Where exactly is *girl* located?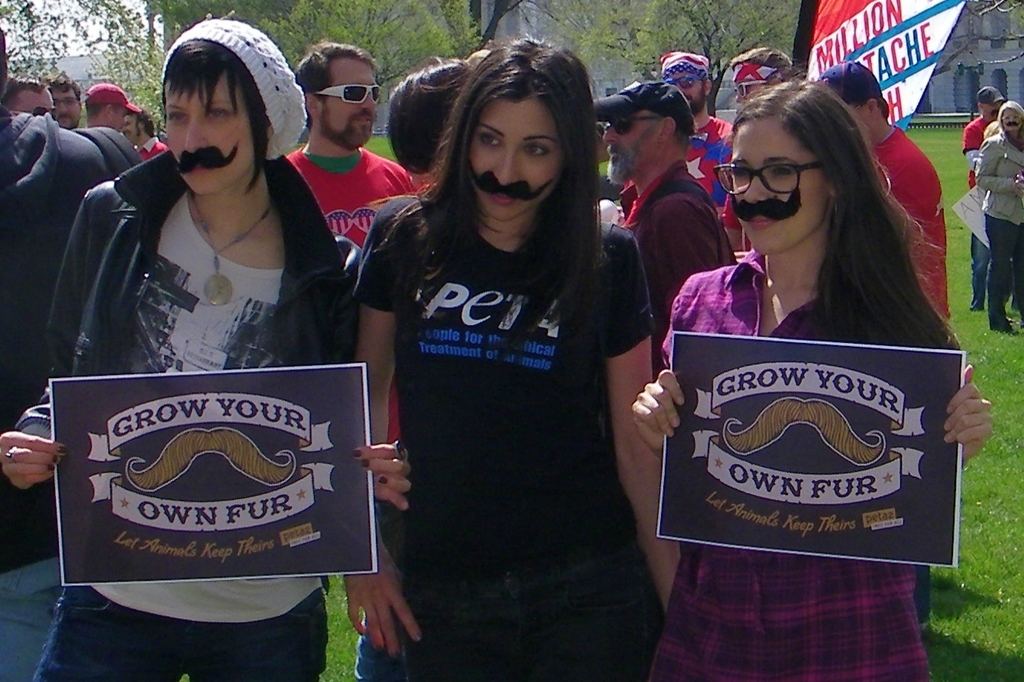
Its bounding box is pyautogui.locateOnScreen(352, 27, 659, 681).
